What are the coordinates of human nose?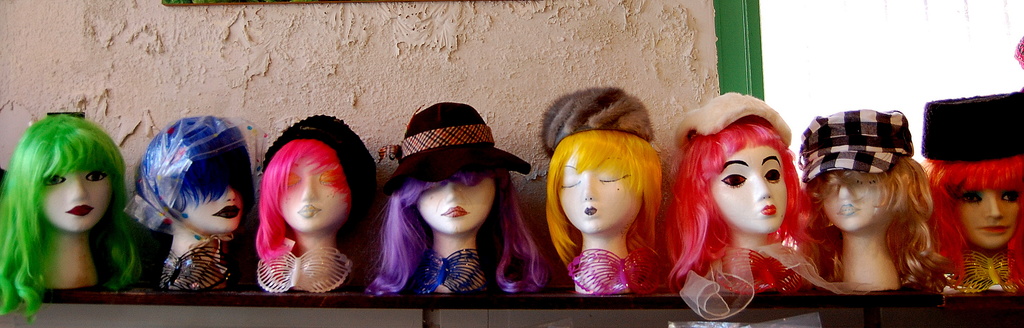
{"x1": 226, "y1": 187, "x2": 235, "y2": 201}.
